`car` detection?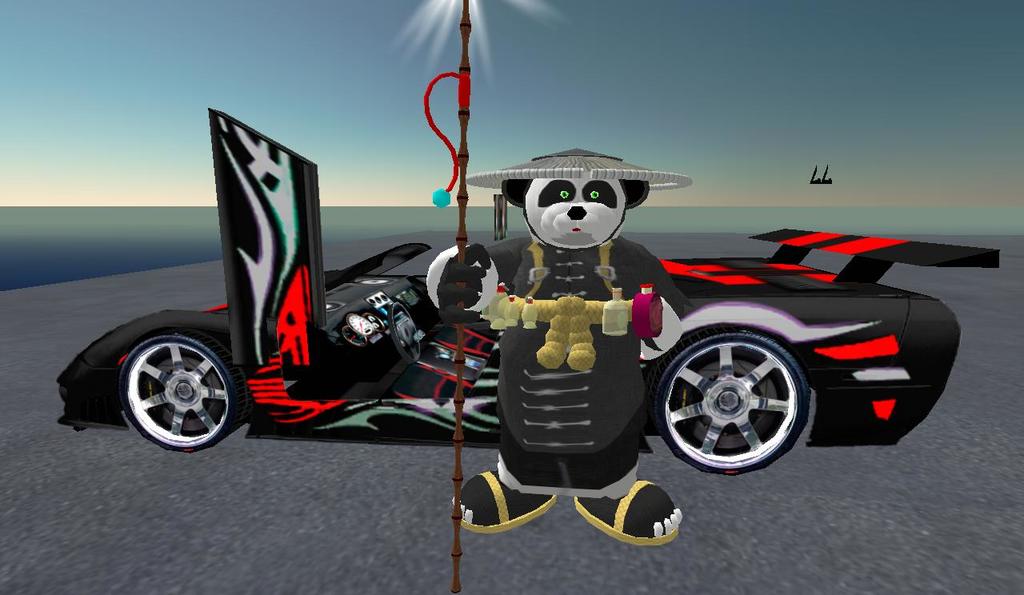
box=[58, 107, 1005, 477]
